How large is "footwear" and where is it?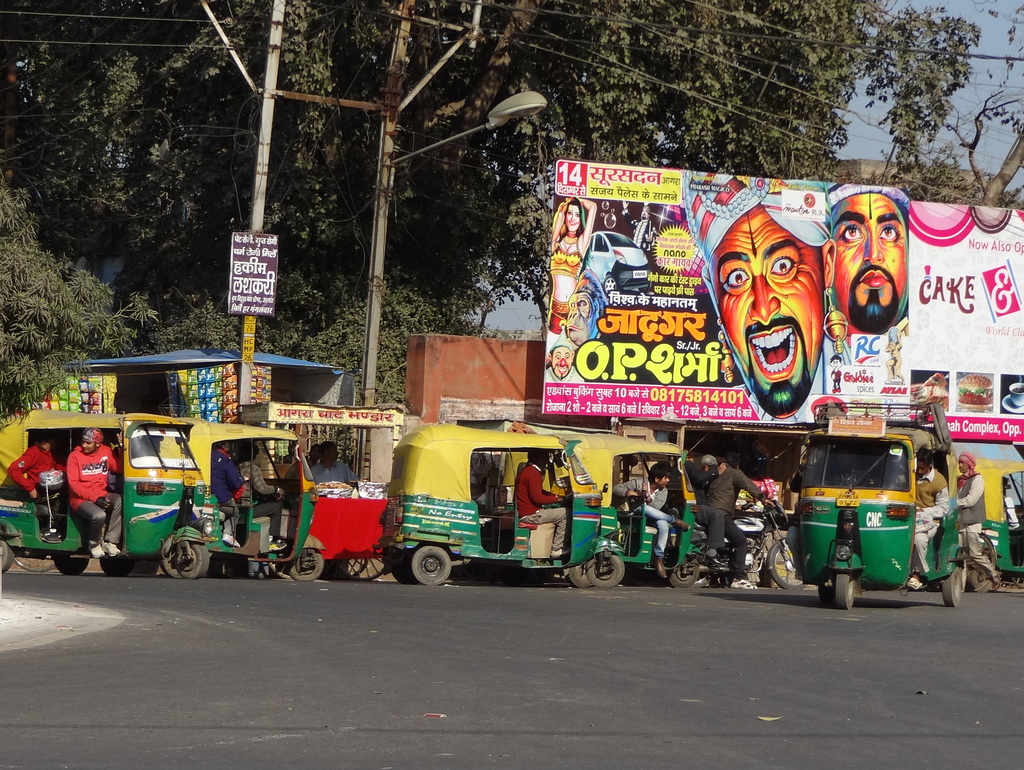
Bounding box: (908,575,921,590).
